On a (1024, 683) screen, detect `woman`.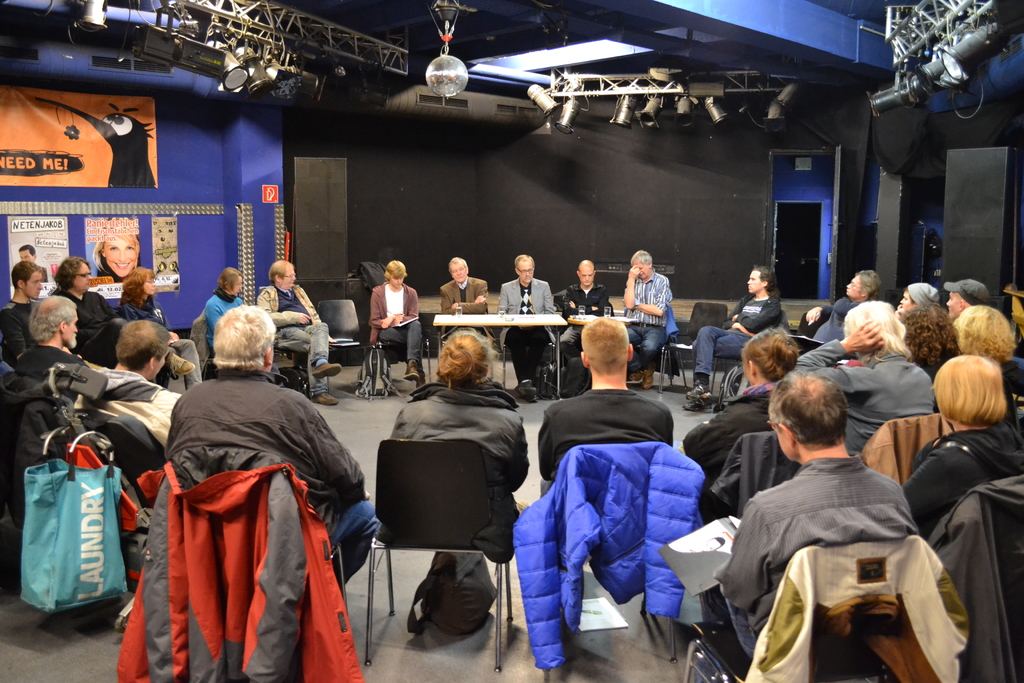
l=114, t=261, r=164, b=336.
